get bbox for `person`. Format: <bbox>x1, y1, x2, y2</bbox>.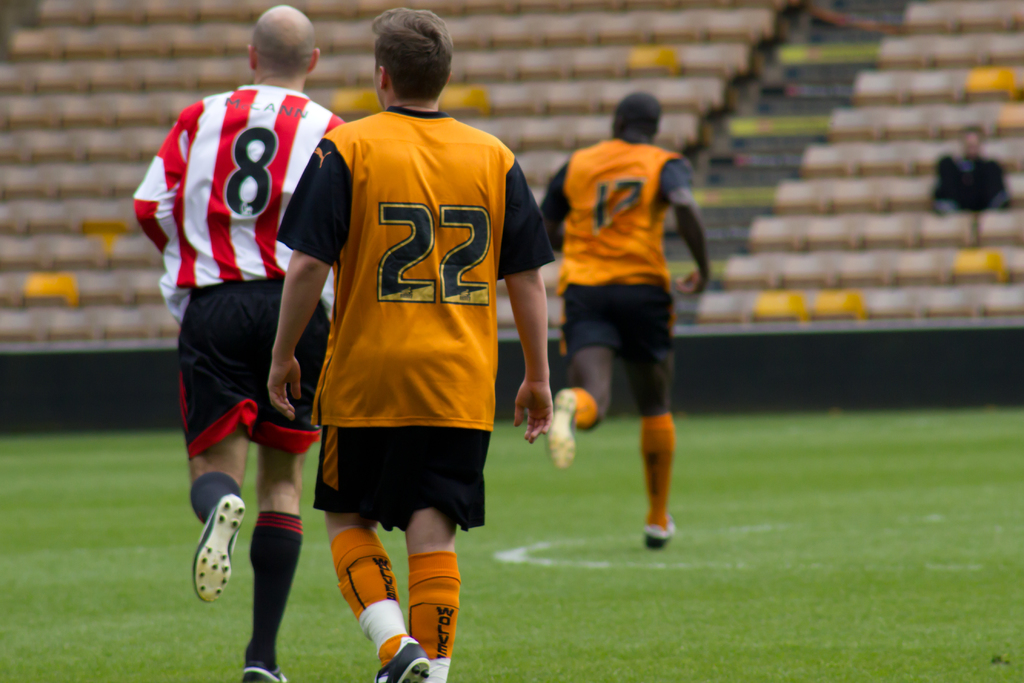
<bbox>262, 3, 554, 682</bbox>.
